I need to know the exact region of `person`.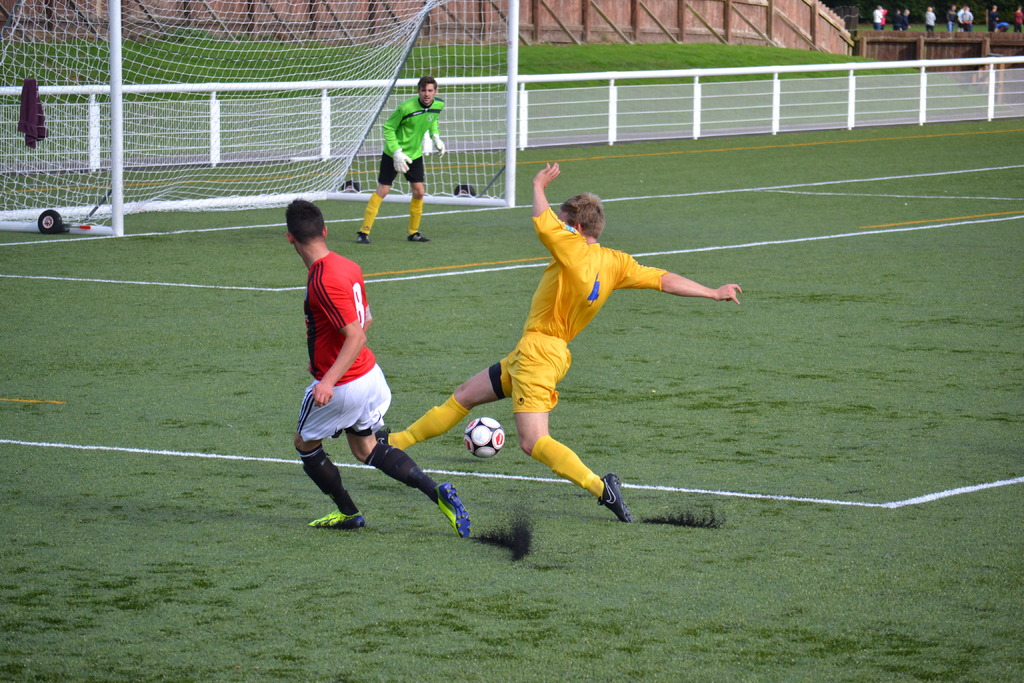
Region: 358 76 447 245.
